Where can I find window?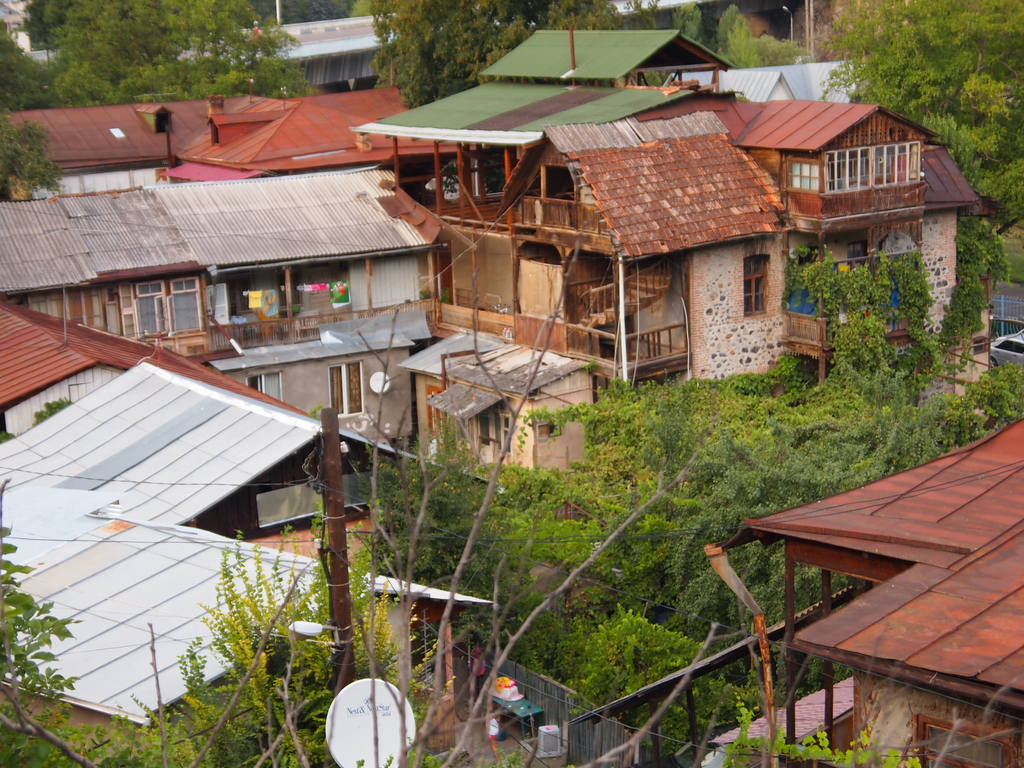
You can find it at 326:362:362:412.
